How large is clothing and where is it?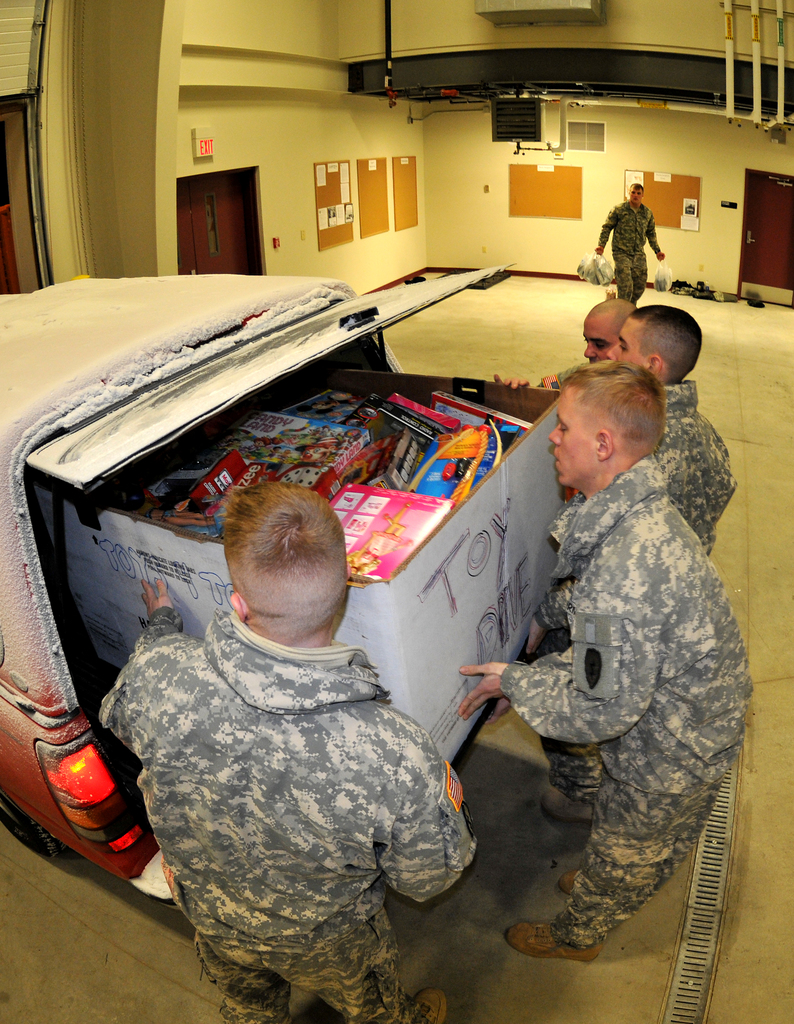
Bounding box: 499 447 749 953.
